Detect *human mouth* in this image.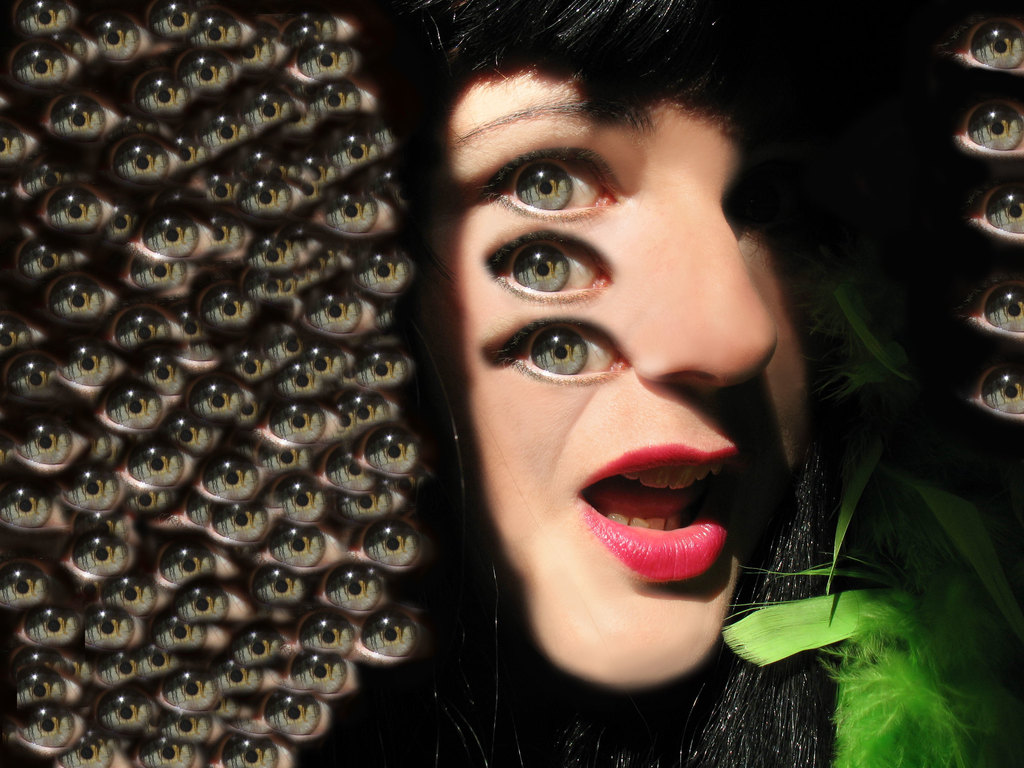
Detection: (left=566, top=414, right=751, bottom=622).
